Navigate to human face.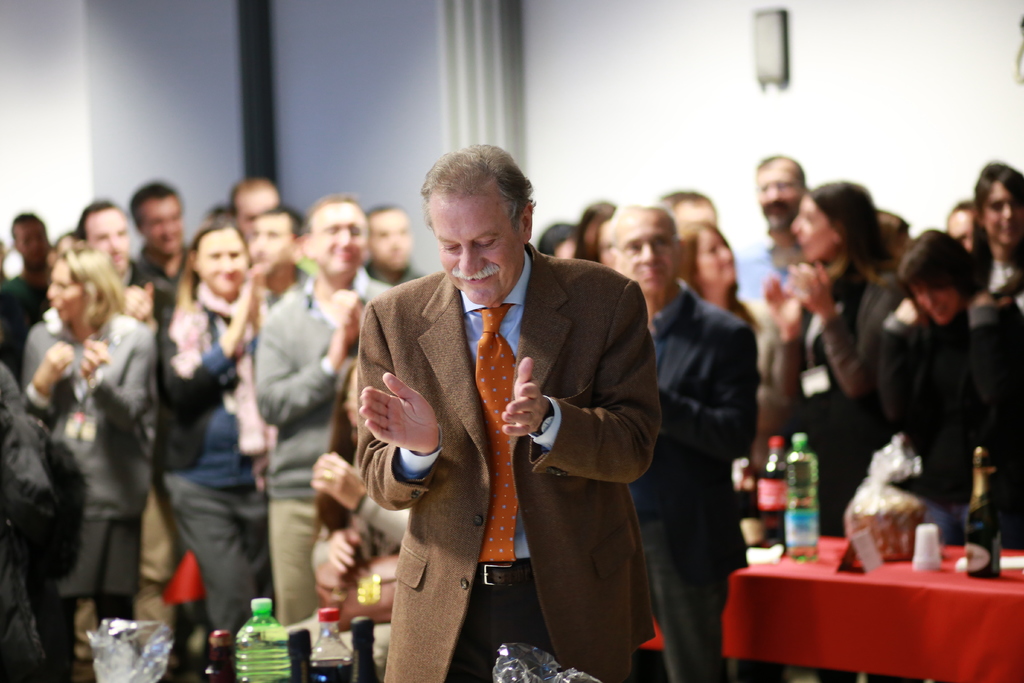
Navigation target: (945, 208, 977, 254).
